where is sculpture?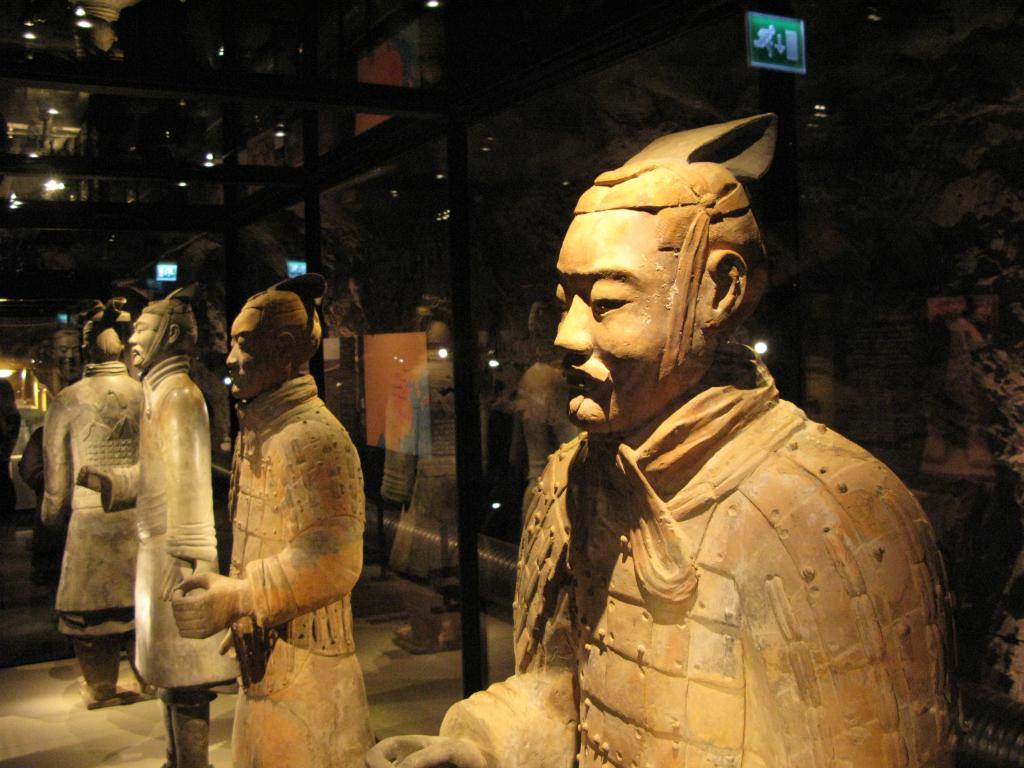
bbox=[170, 268, 376, 767].
